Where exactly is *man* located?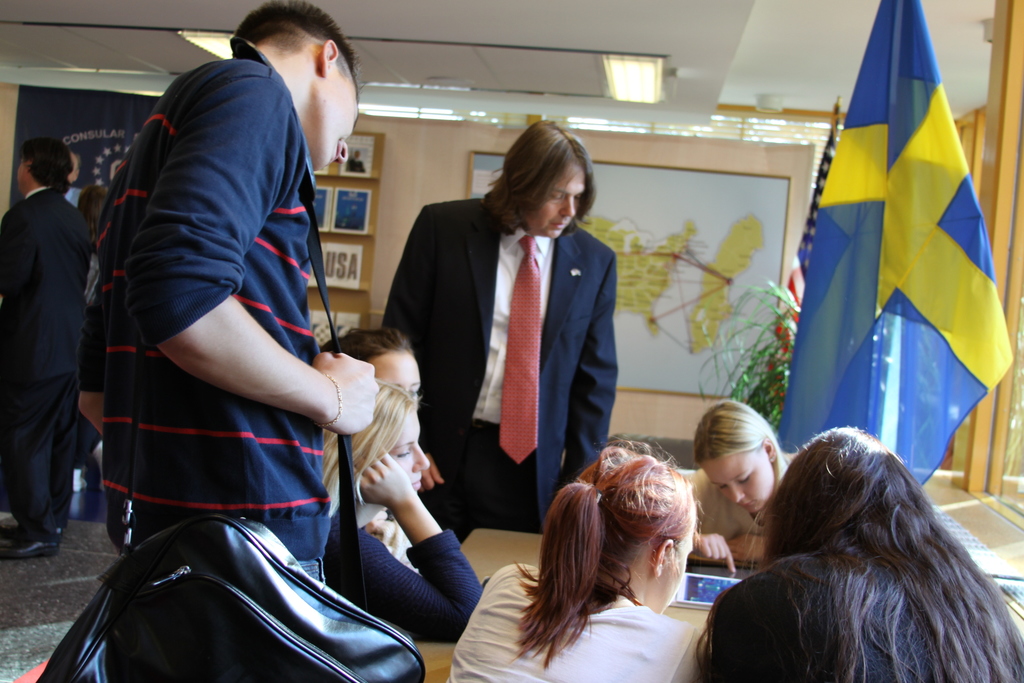
Its bounding box is 90 0 374 583.
